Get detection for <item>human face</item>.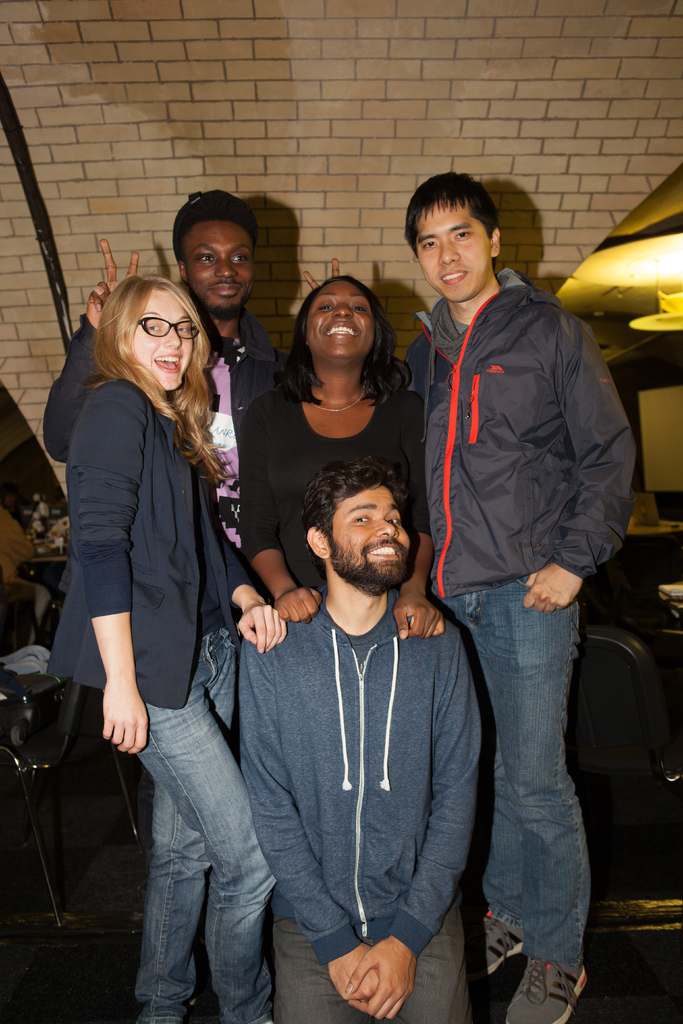
Detection: box=[327, 485, 408, 578].
